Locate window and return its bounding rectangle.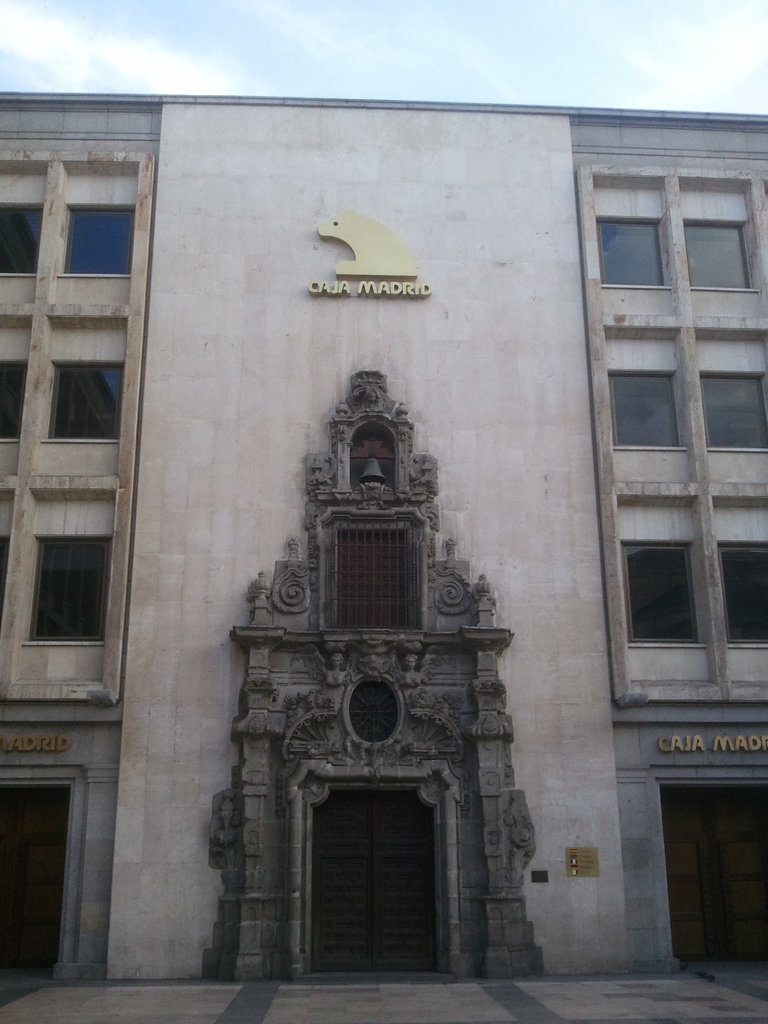
723/534/767/648.
